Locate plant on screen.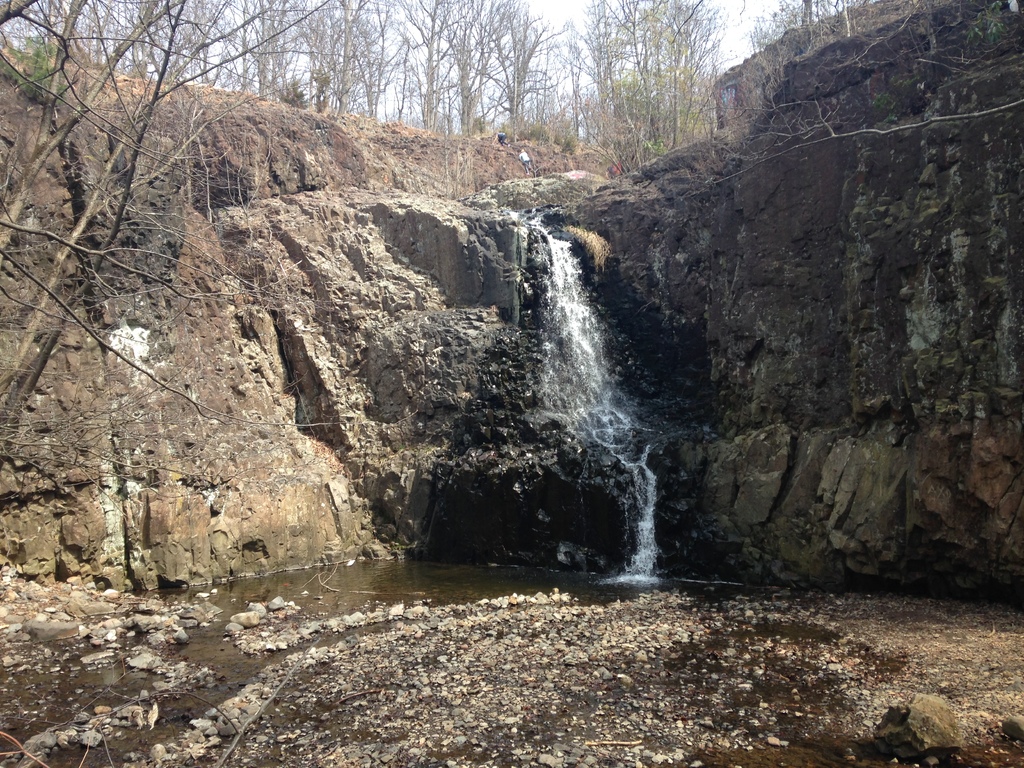
On screen at x1=74, y1=52, x2=107, y2=75.
